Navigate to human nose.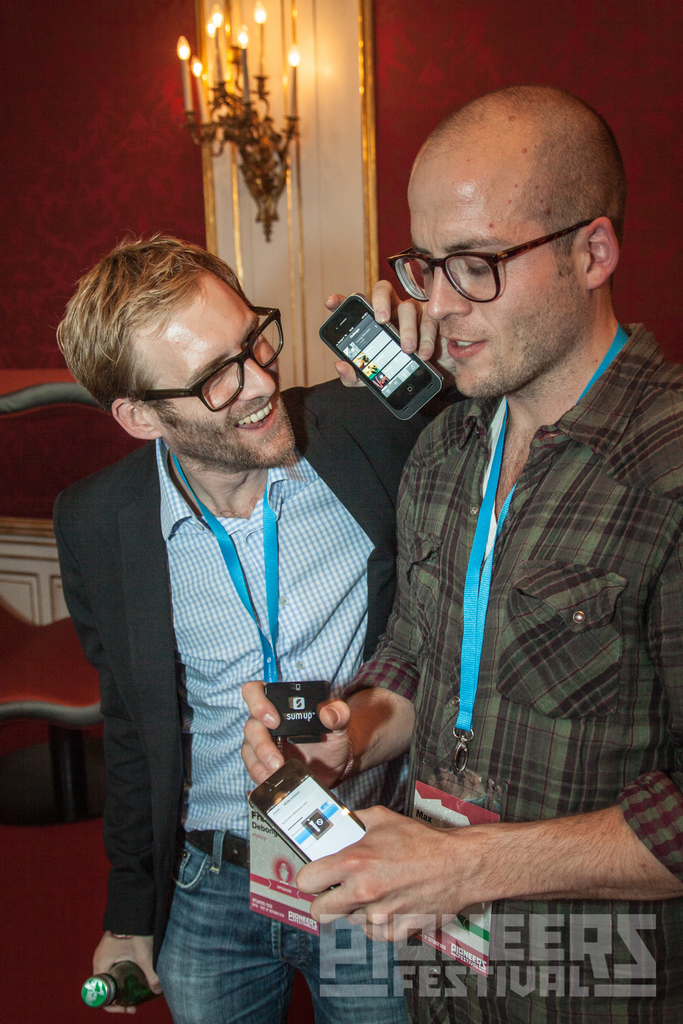
Navigation target: (429, 262, 471, 319).
